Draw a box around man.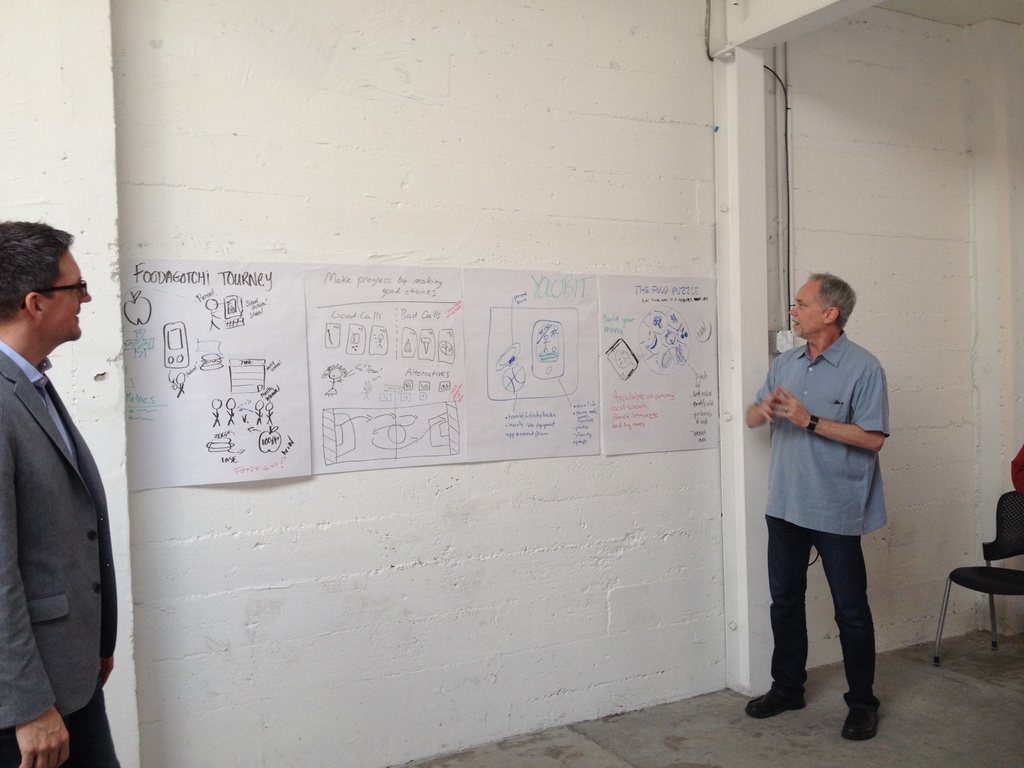
locate(746, 285, 904, 737).
